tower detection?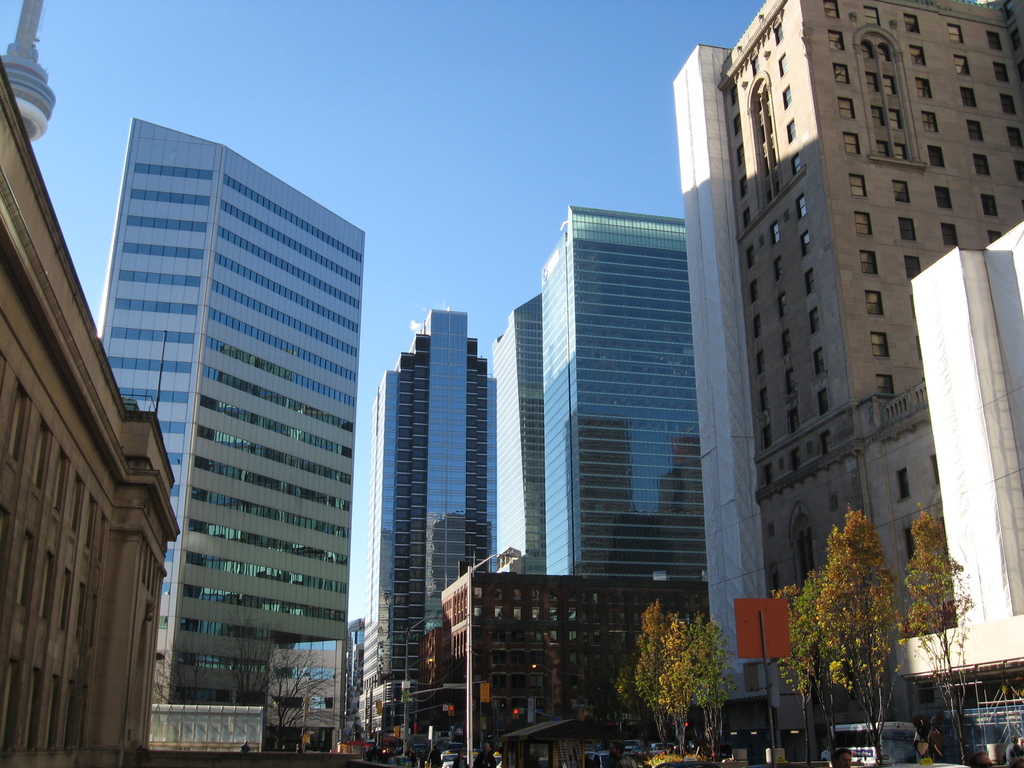
locate(662, 40, 787, 709)
